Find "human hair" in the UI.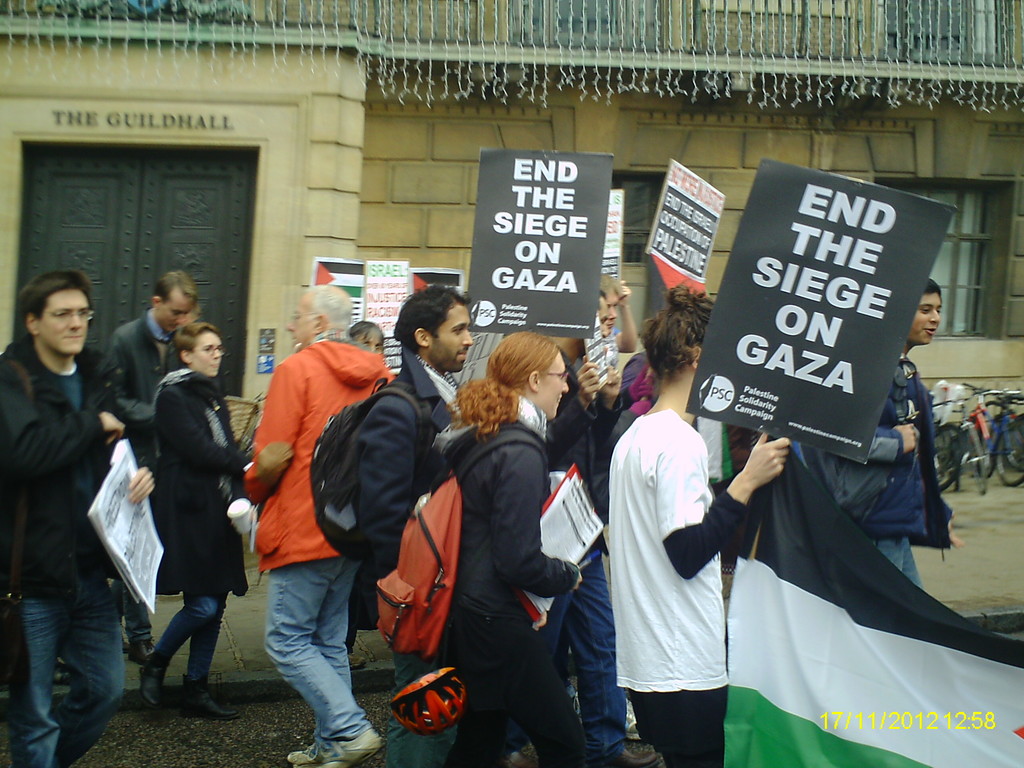
UI element at bbox(304, 280, 348, 328).
